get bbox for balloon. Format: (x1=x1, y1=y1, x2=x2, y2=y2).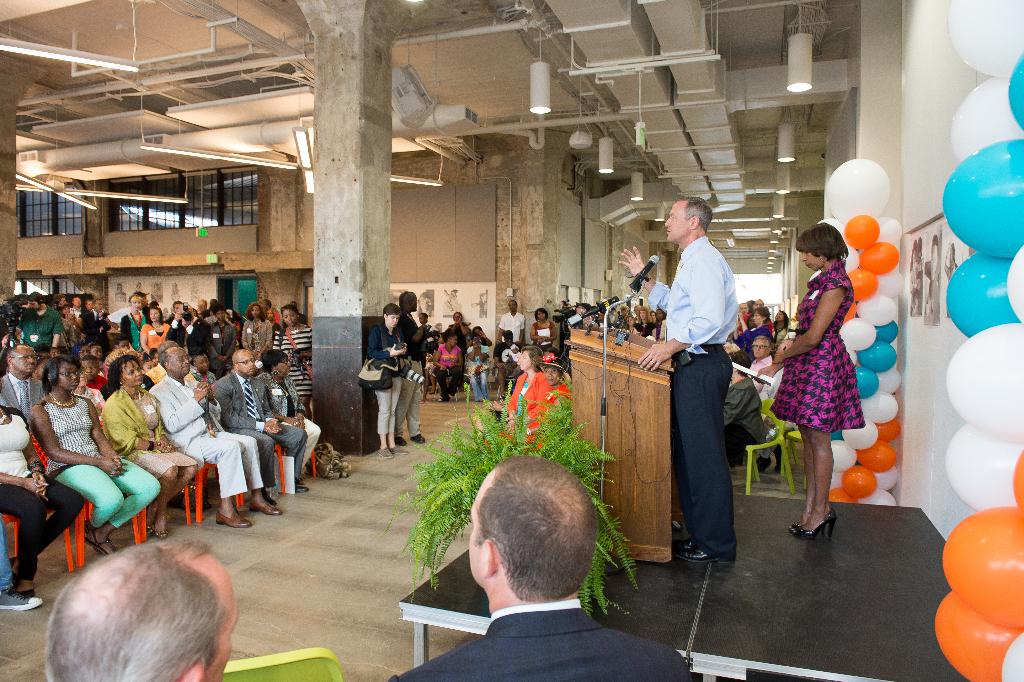
(x1=854, y1=439, x2=894, y2=472).
